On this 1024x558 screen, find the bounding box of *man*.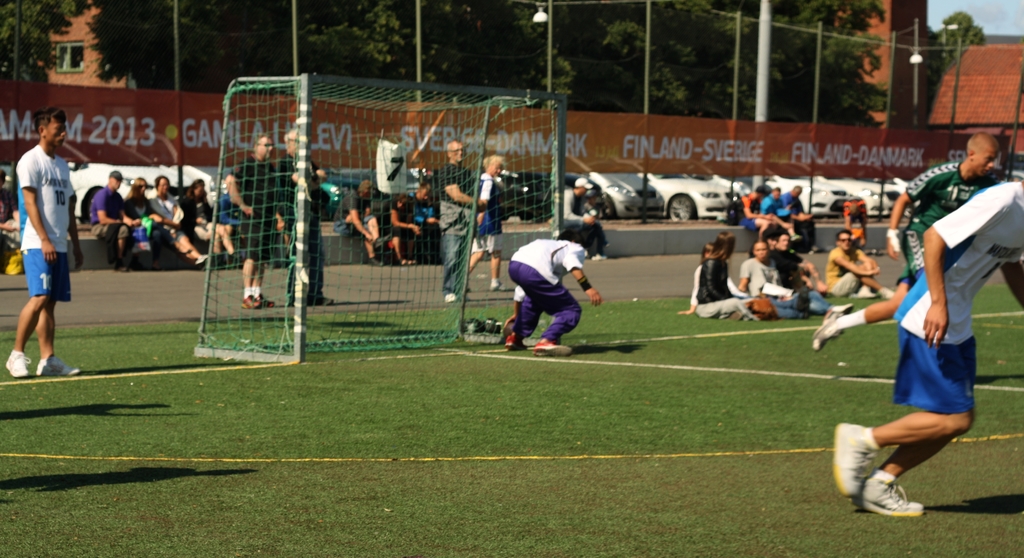
Bounding box: locate(426, 136, 483, 297).
